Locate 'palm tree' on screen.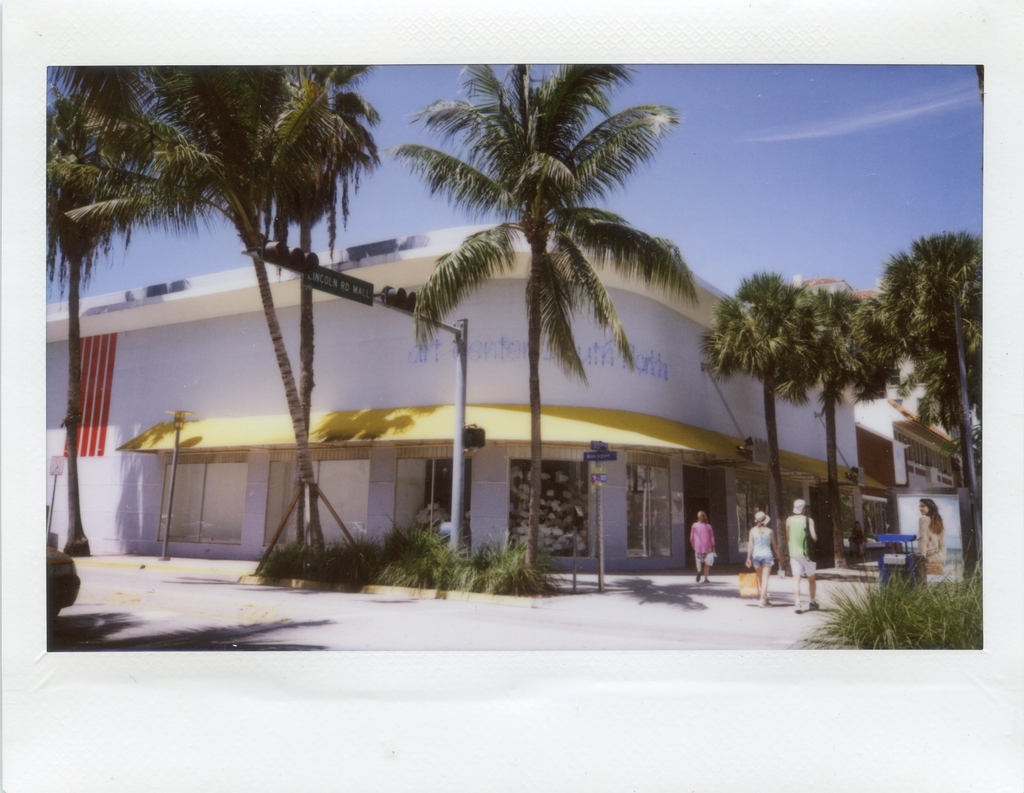
On screen at (799, 276, 889, 645).
